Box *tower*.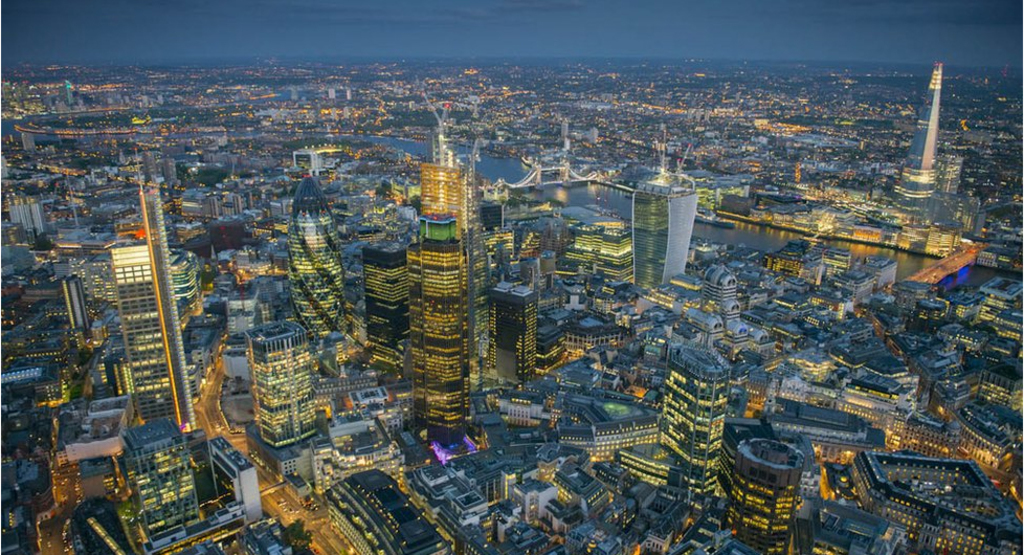
box=[138, 178, 202, 438].
